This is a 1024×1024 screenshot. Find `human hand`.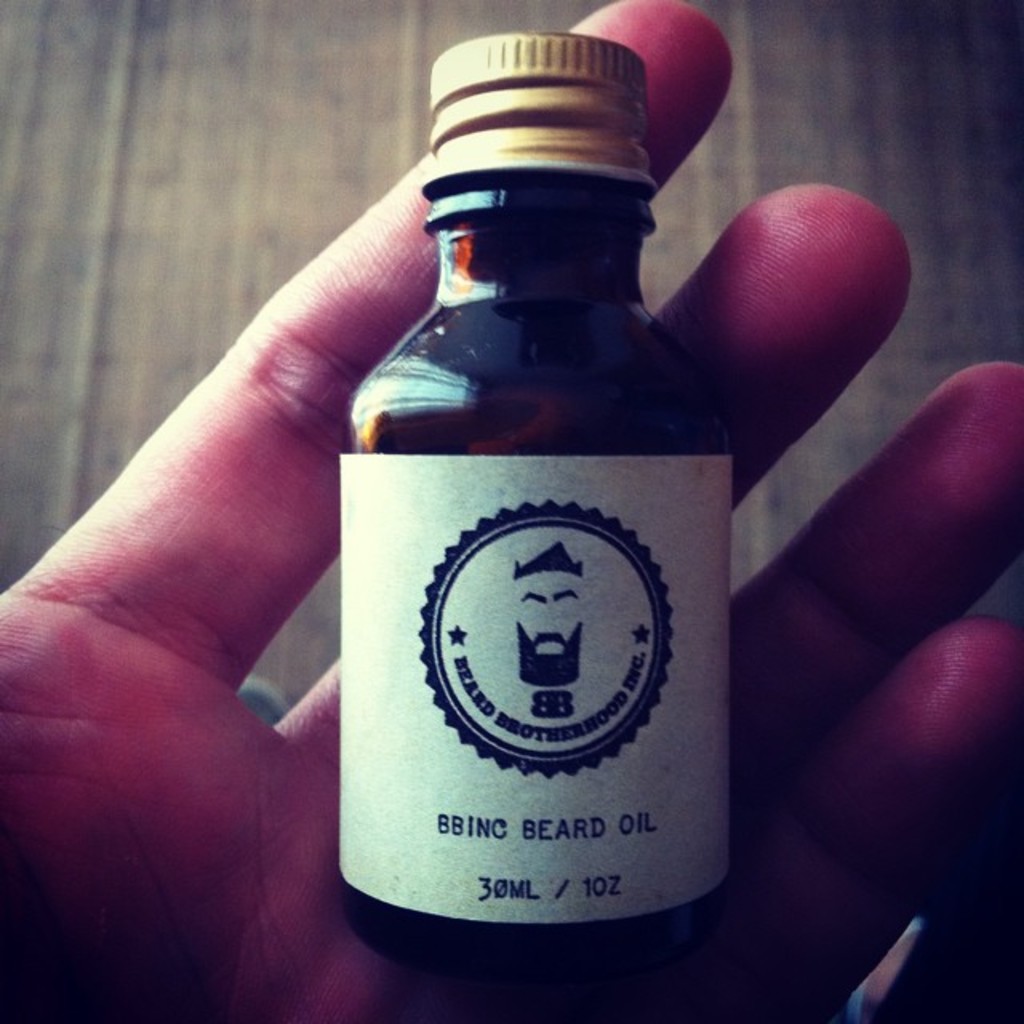
Bounding box: 0 0 1022 1022.
